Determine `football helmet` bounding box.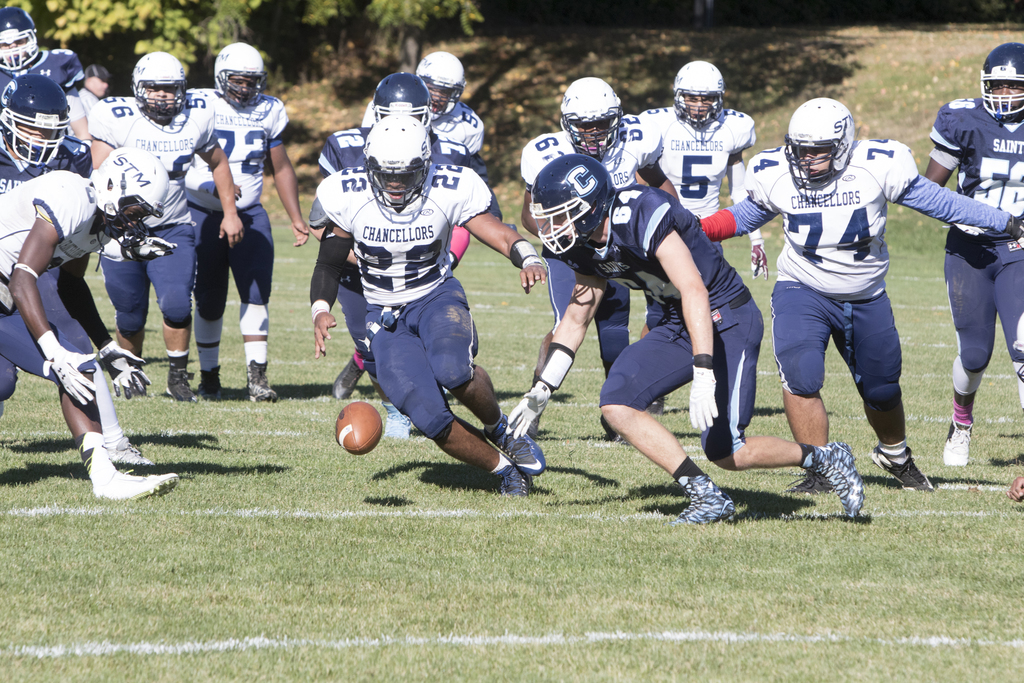
Determined: [0, 73, 70, 168].
